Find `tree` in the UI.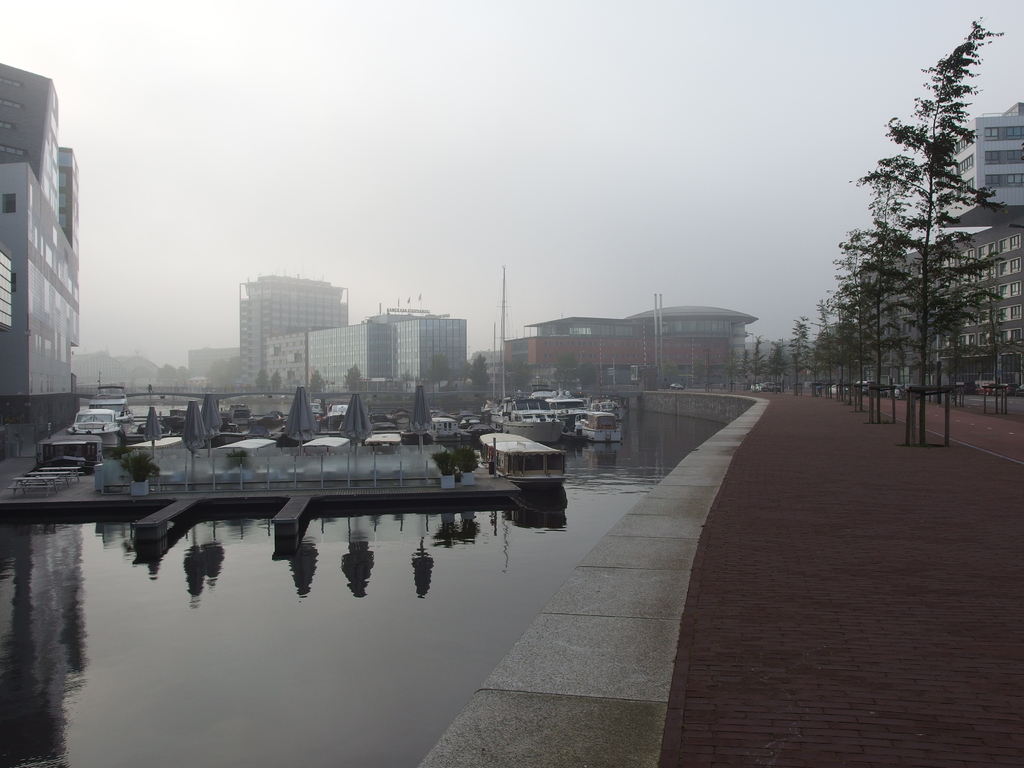
UI element at bbox(255, 366, 266, 388).
